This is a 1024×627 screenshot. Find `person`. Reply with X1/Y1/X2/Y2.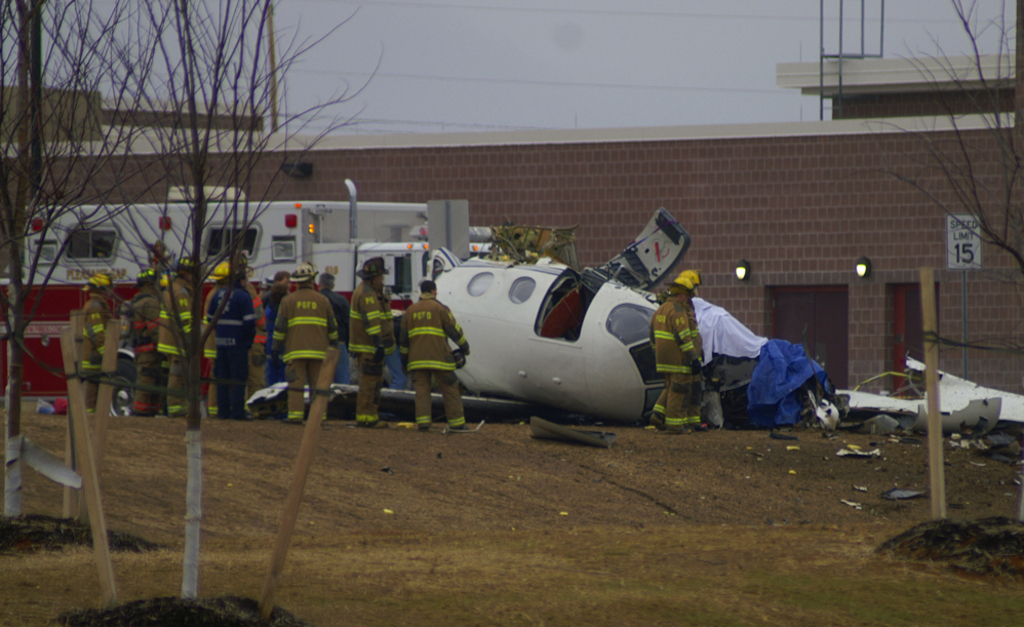
347/257/393/428.
